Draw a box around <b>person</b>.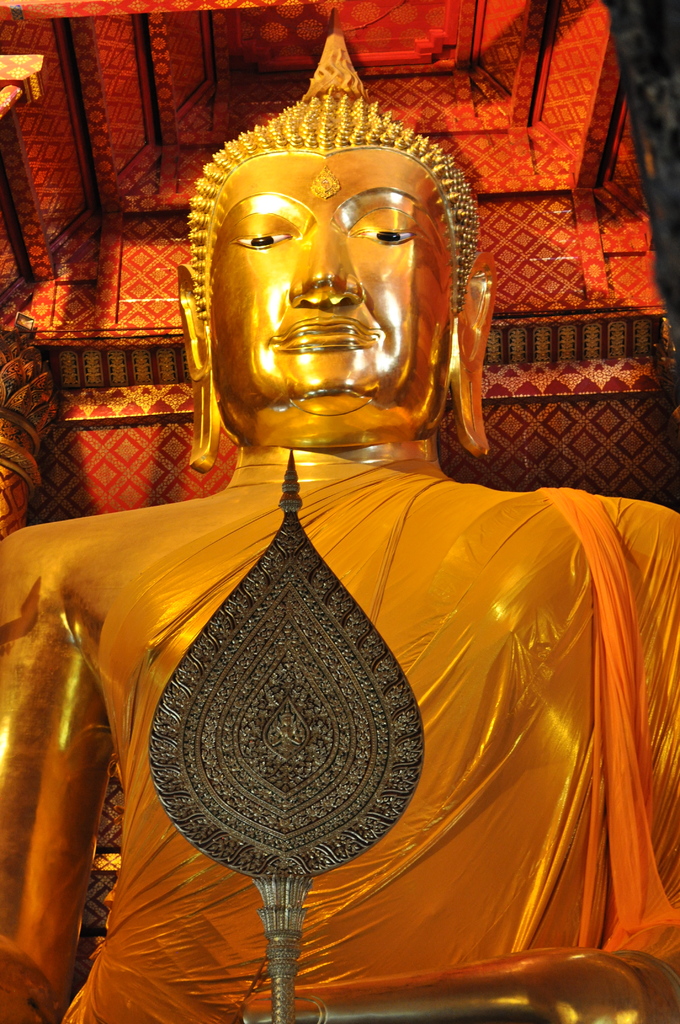
x1=38, y1=123, x2=619, y2=1013.
